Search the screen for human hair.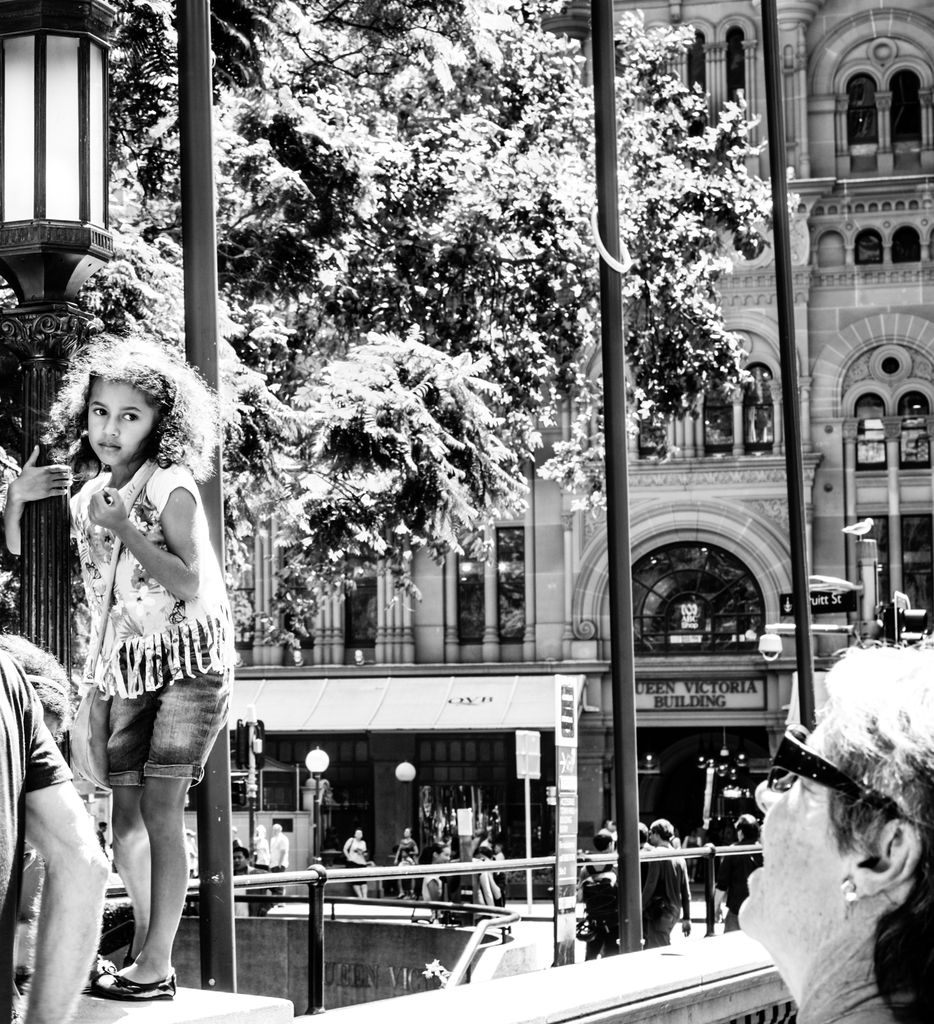
Found at region(52, 349, 182, 476).
